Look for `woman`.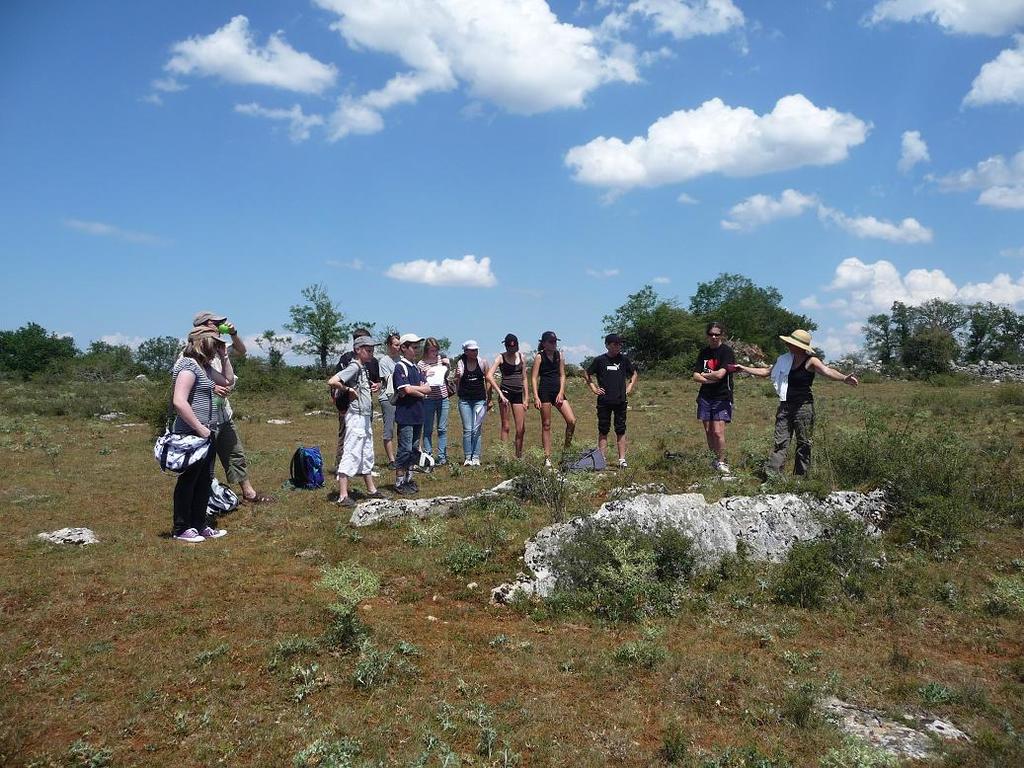
Found: Rect(374, 333, 406, 468).
